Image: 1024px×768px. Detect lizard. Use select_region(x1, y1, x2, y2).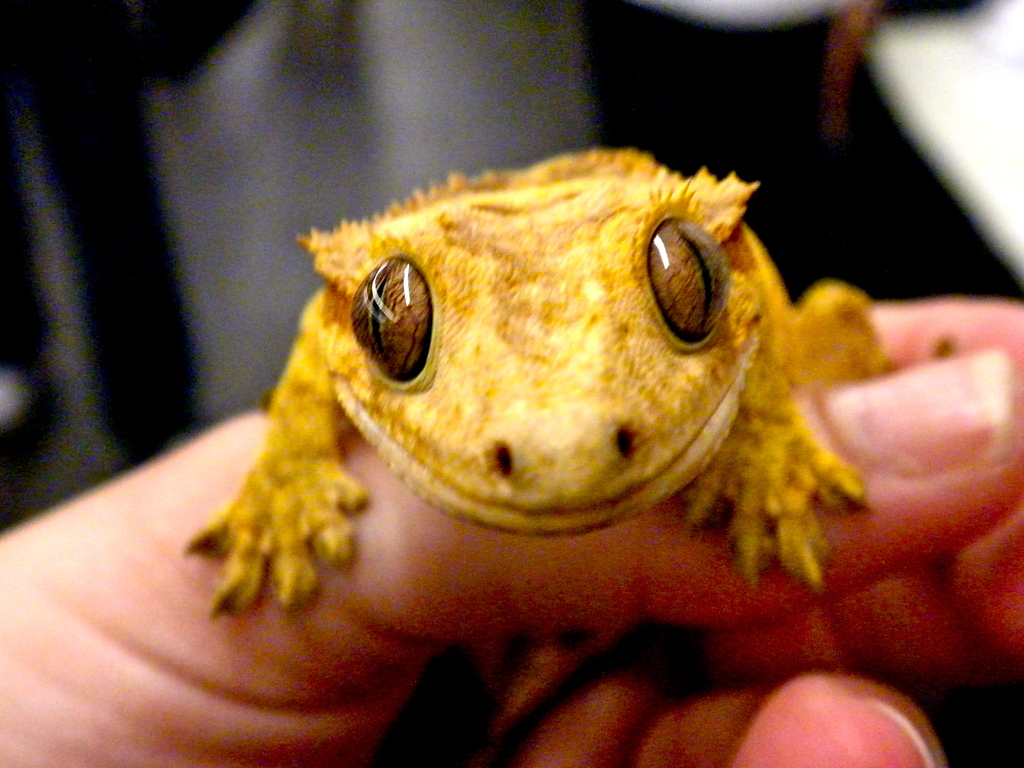
select_region(169, 159, 924, 694).
